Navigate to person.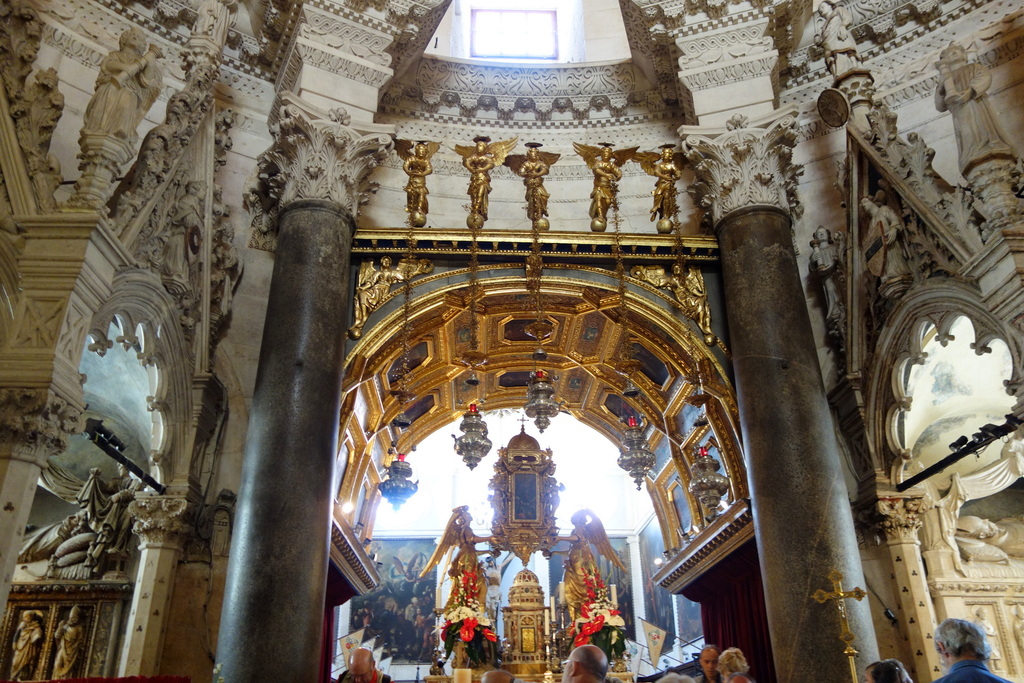
Navigation target: box(338, 646, 388, 682).
